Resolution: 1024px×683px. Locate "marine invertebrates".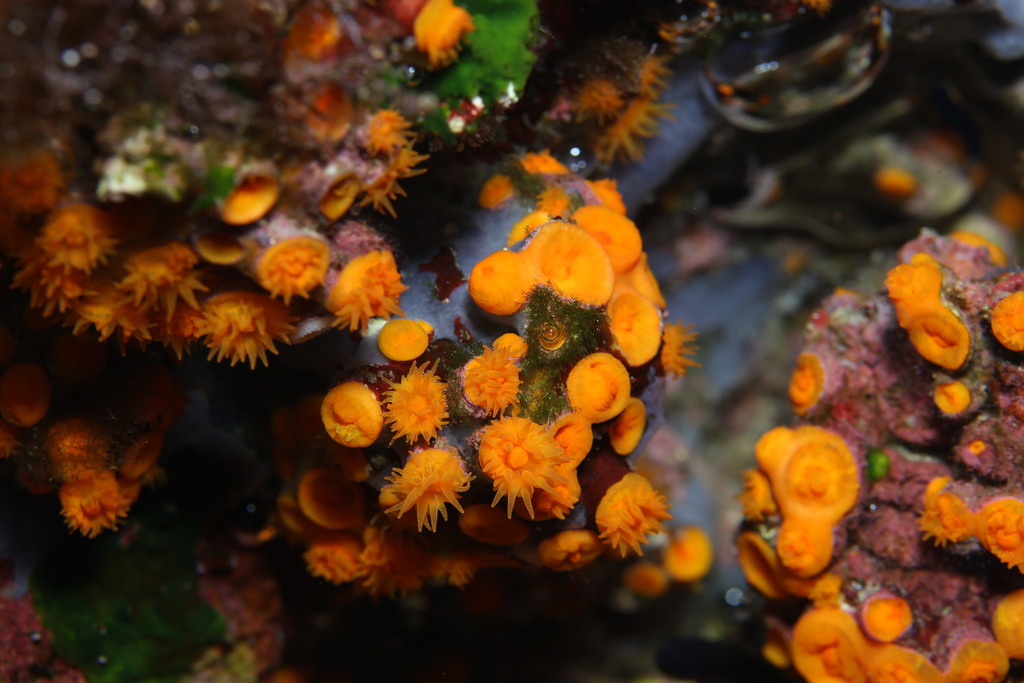
(x1=363, y1=148, x2=423, y2=207).
